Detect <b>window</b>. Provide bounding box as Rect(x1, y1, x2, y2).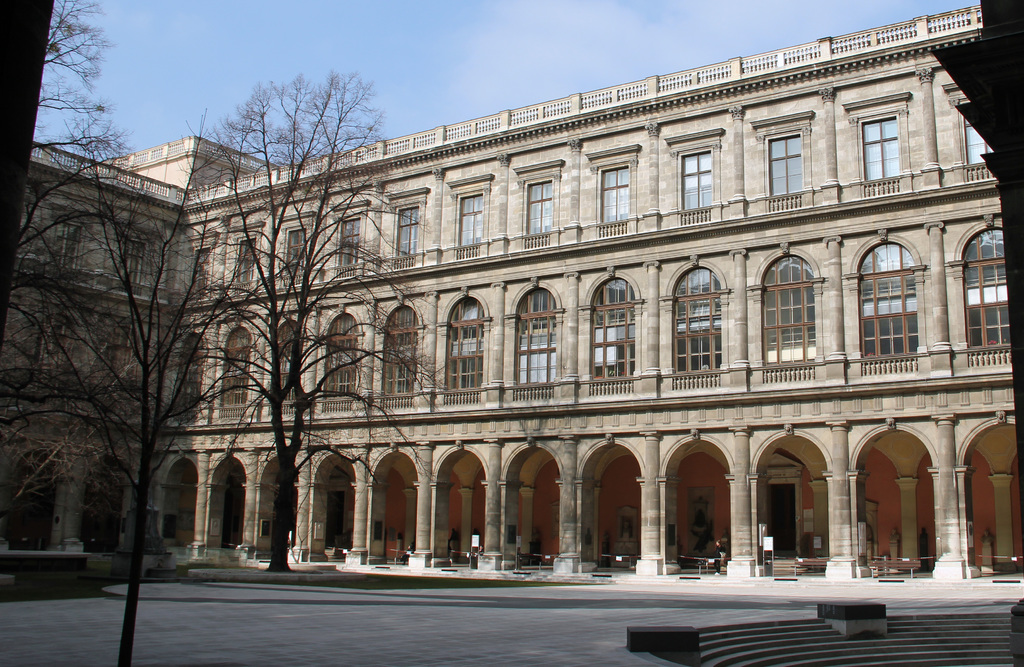
Rect(844, 235, 927, 381).
